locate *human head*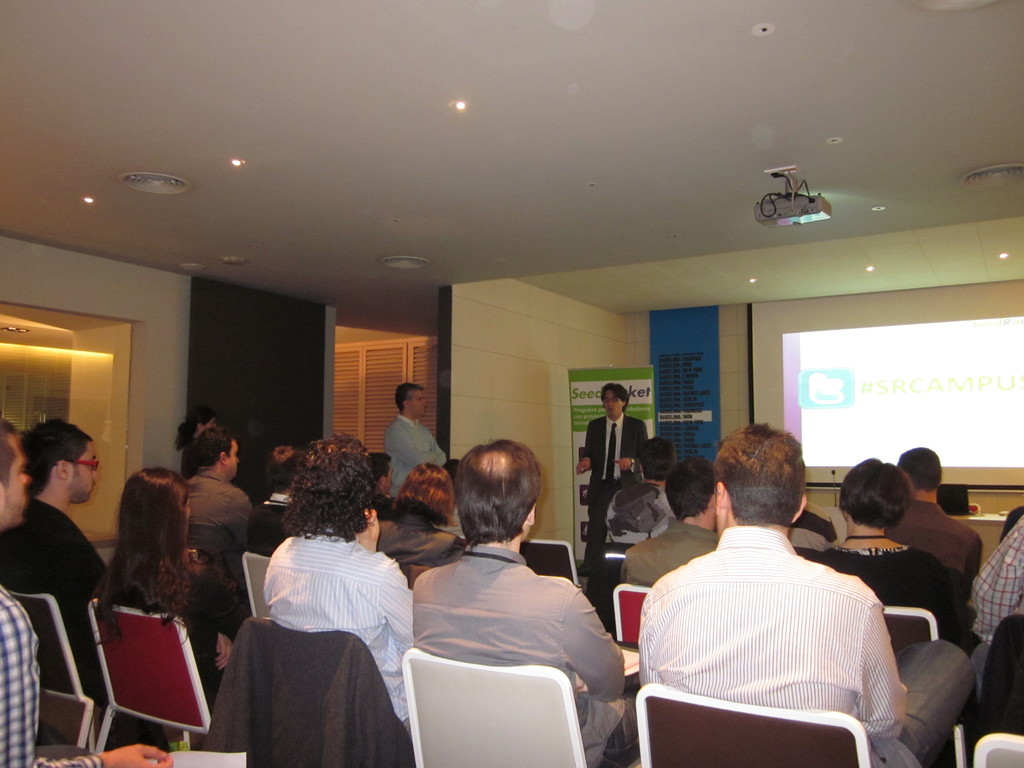
[292,435,374,520]
